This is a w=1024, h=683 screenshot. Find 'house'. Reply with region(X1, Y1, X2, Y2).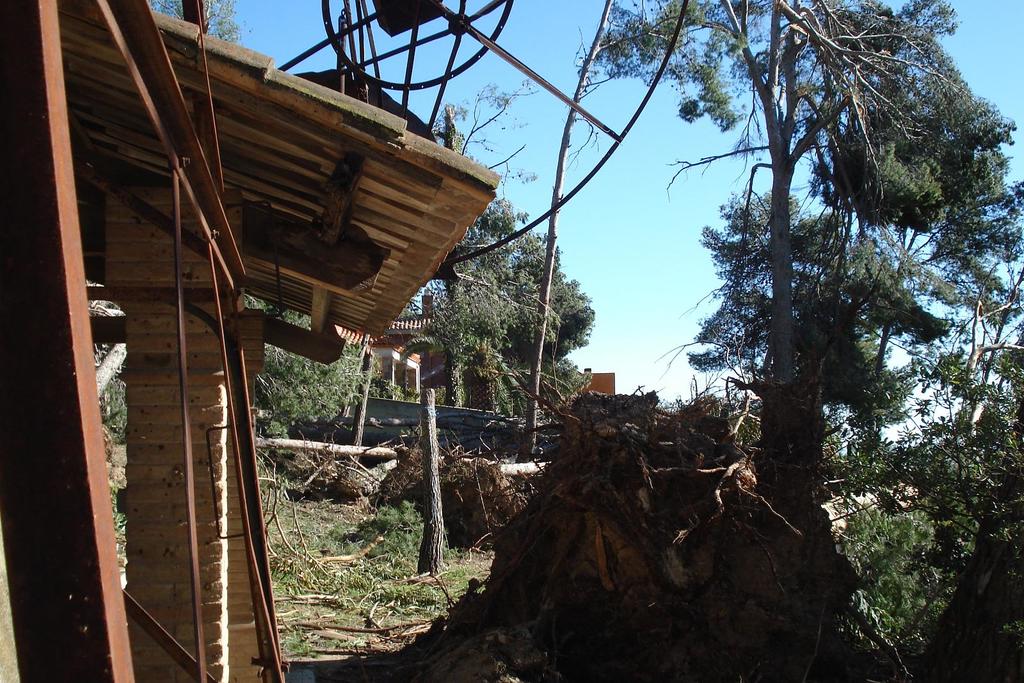
region(0, 0, 494, 677).
